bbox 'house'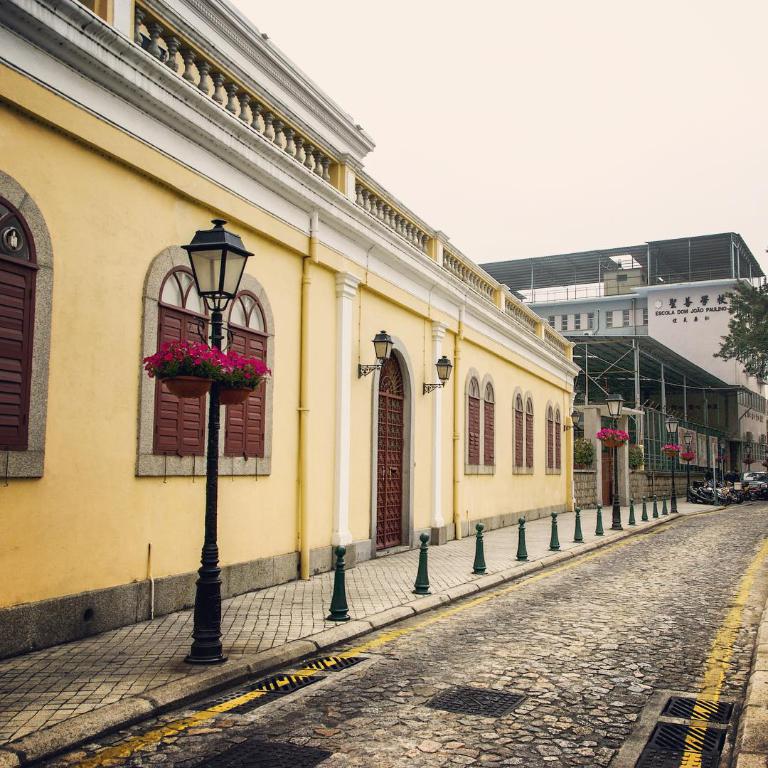
Rect(496, 321, 577, 530)
